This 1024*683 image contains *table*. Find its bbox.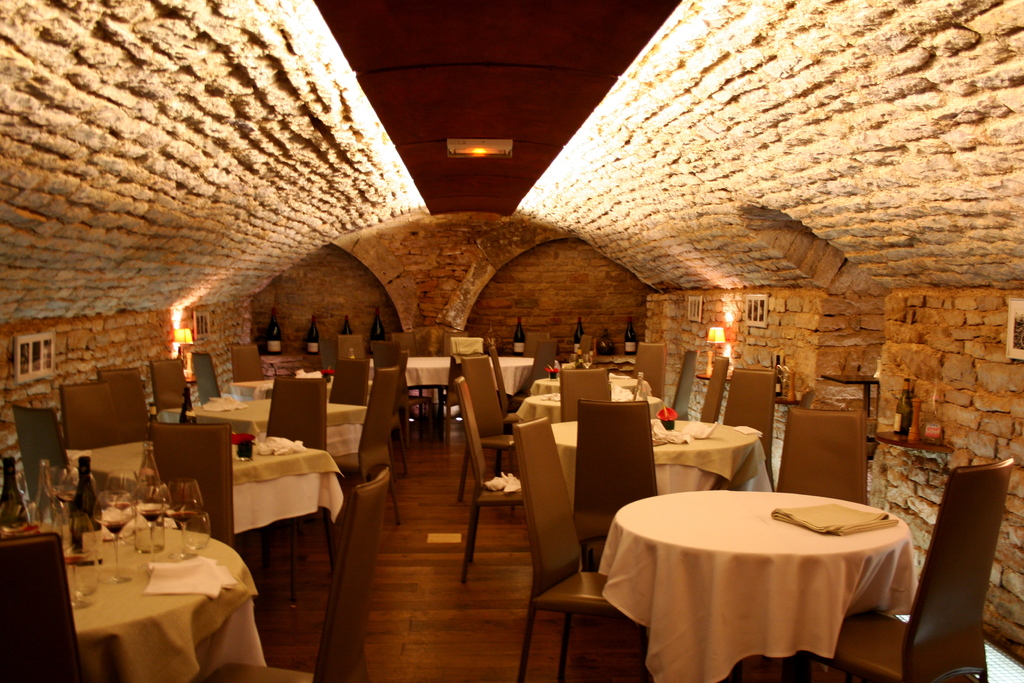
<region>548, 409, 770, 507</region>.
